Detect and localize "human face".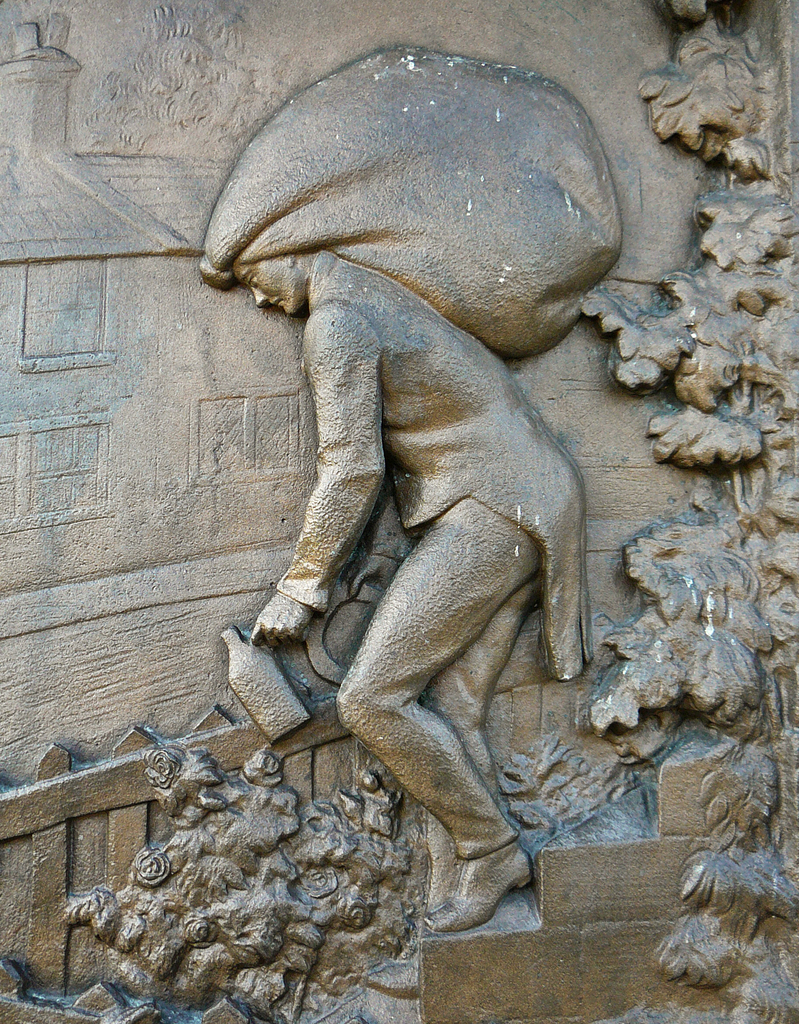
Localized at locate(225, 254, 309, 317).
